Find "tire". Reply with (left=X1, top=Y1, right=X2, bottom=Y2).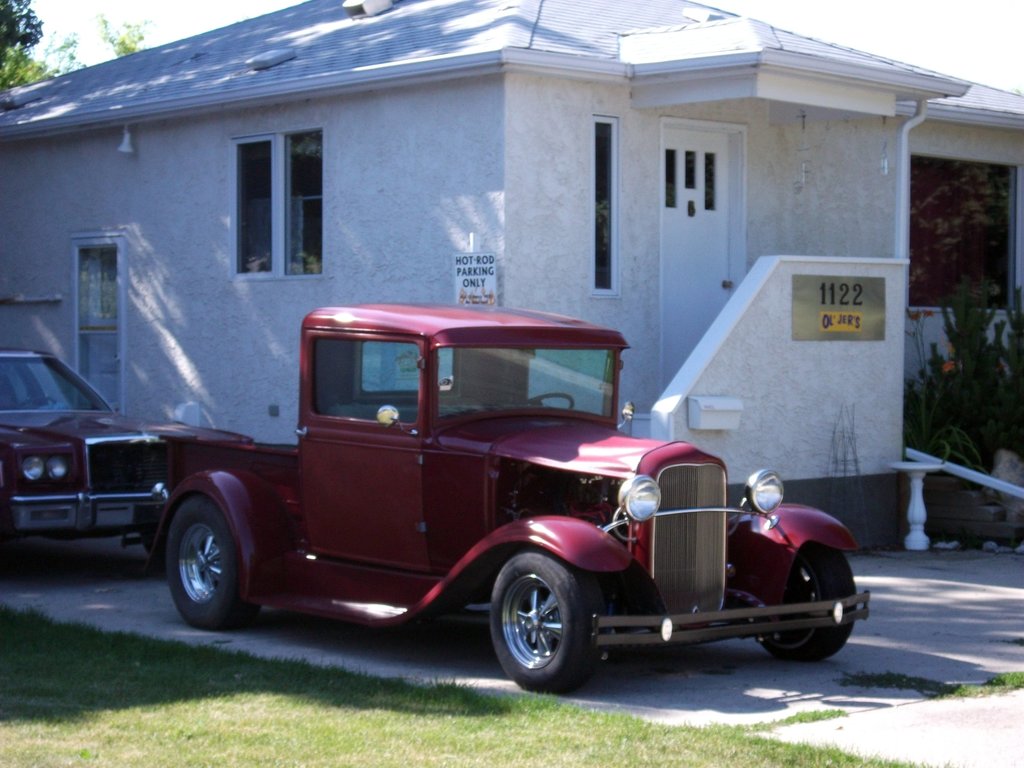
(left=167, top=495, right=261, bottom=627).
